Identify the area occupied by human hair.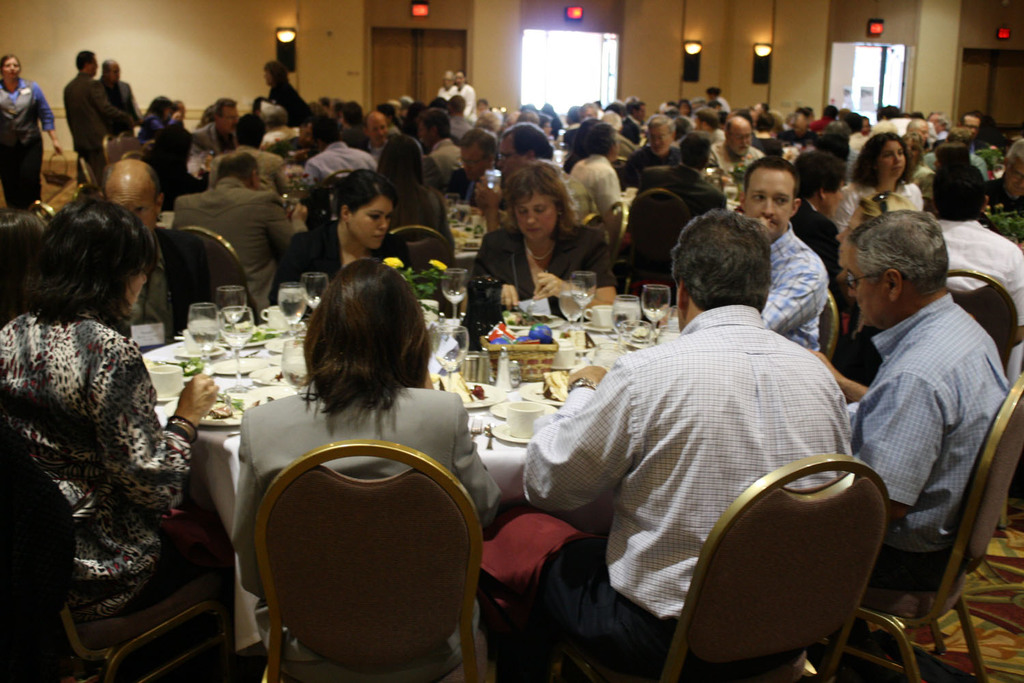
Area: detection(72, 51, 95, 72).
